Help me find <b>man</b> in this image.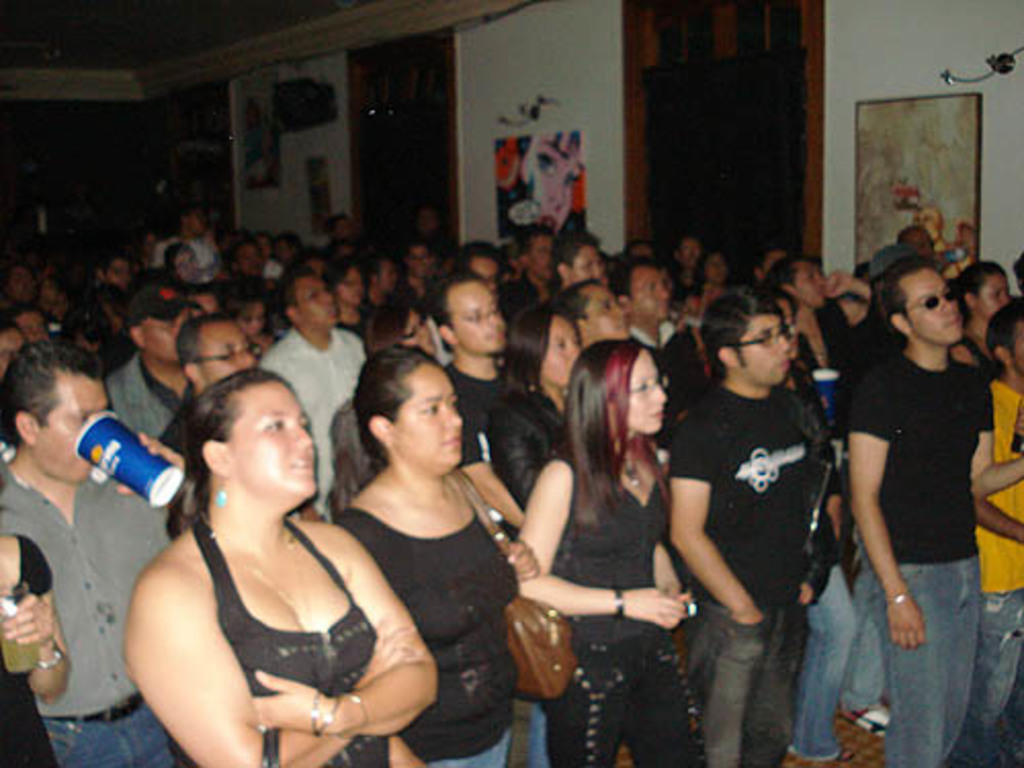
Found it: 256, 270, 371, 514.
